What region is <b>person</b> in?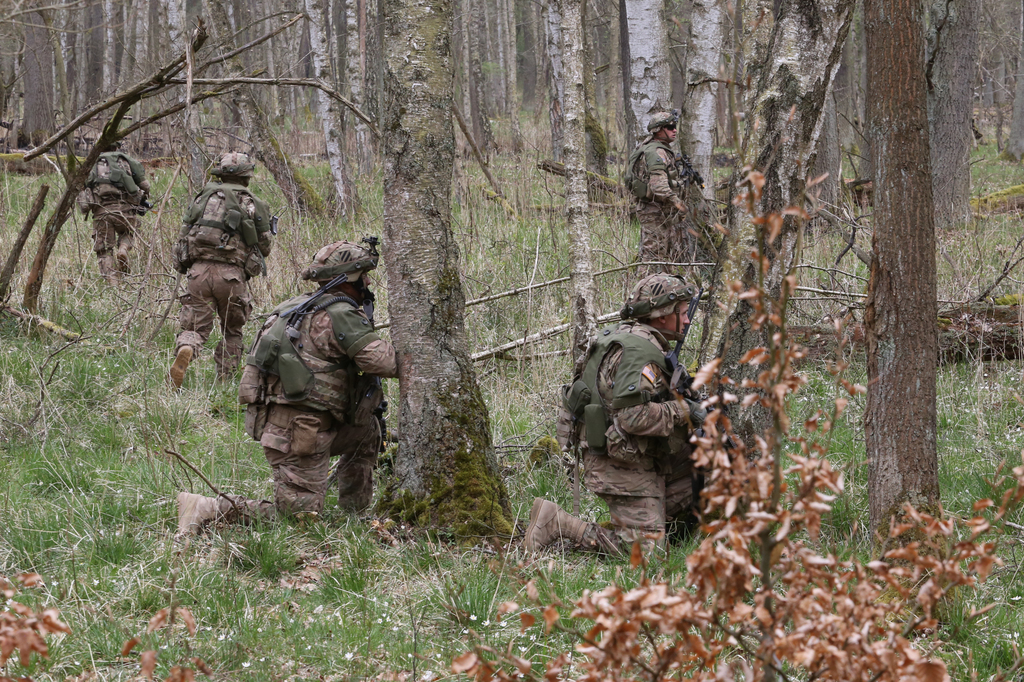
(623,102,684,265).
